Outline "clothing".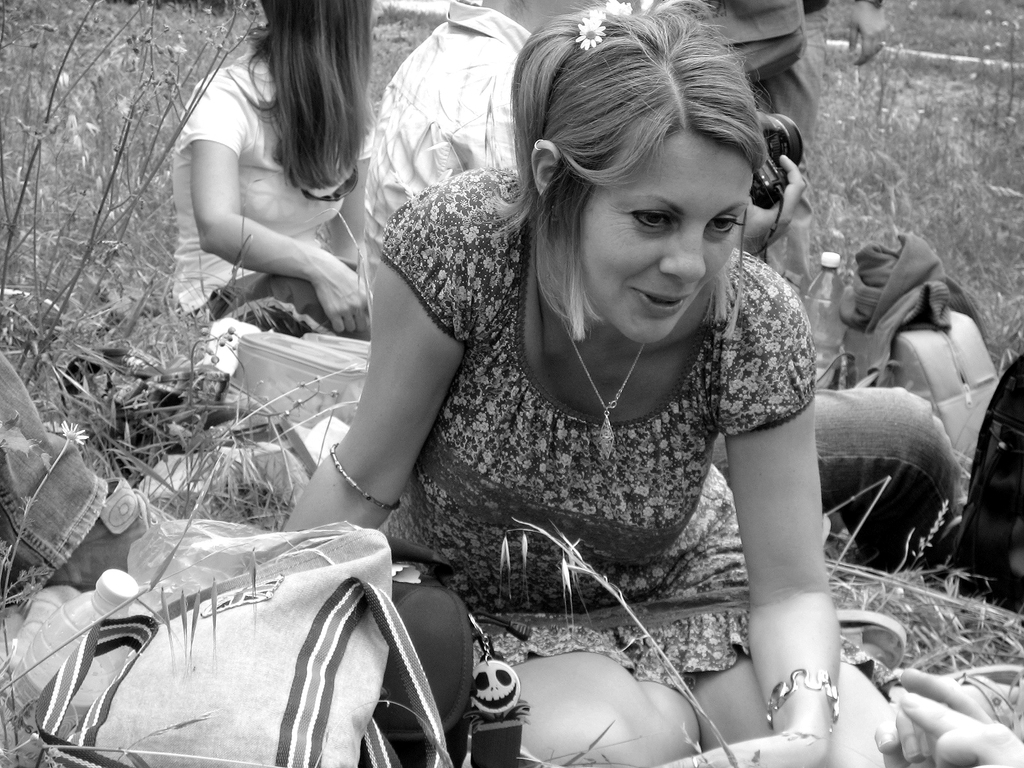
Outline: box(757, 0, 881, 289).
